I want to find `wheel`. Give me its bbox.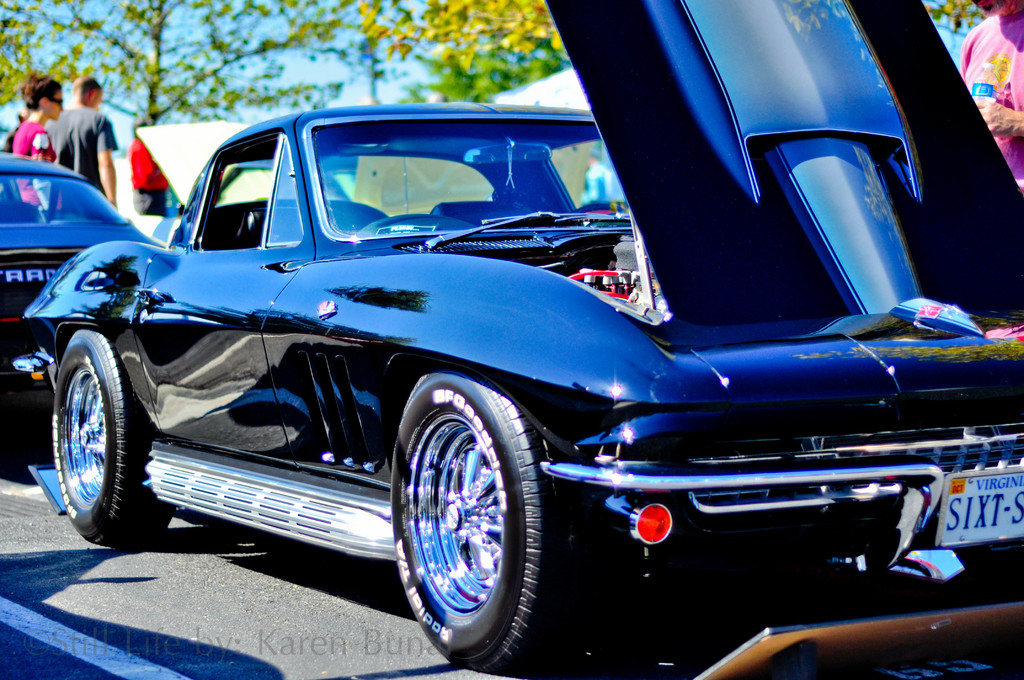
390:369:588:671.
